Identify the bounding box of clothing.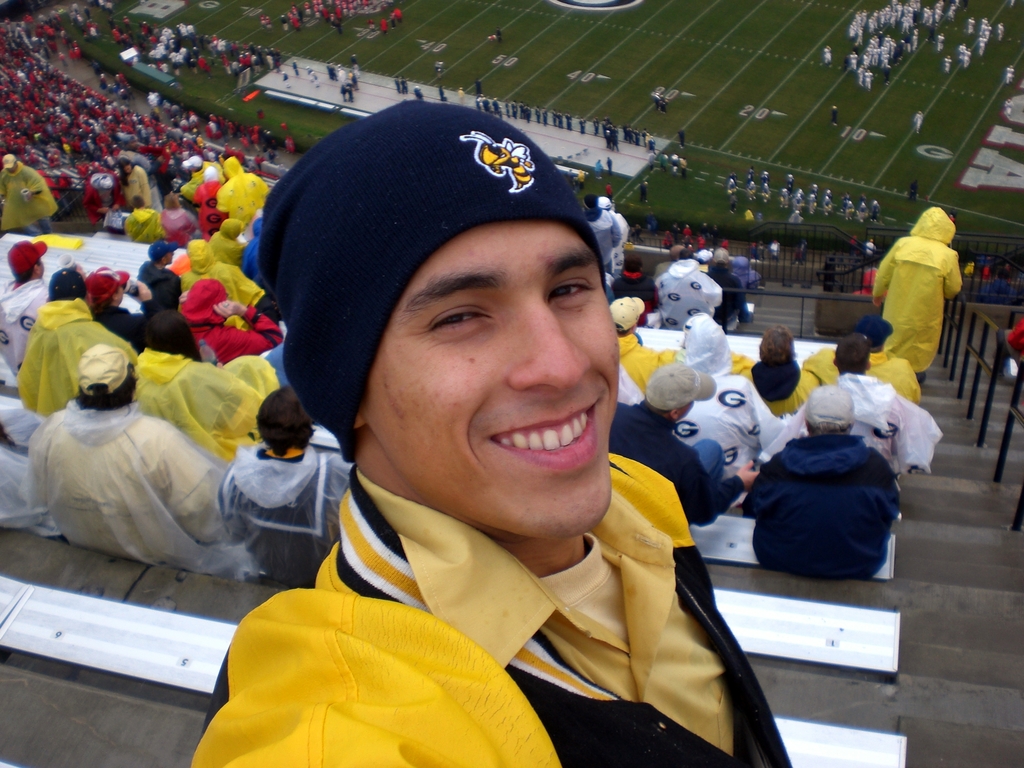
(593,120,598,138).
